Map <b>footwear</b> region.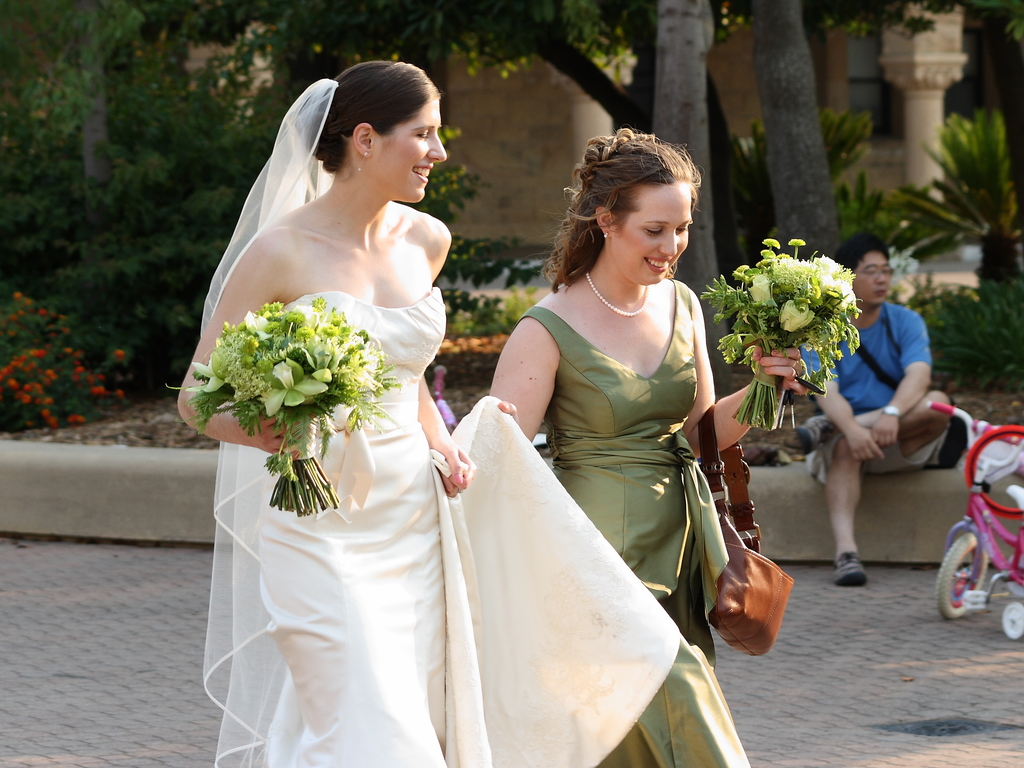
Mapped to x1=778, y1=415, x2=834, y2=450.
